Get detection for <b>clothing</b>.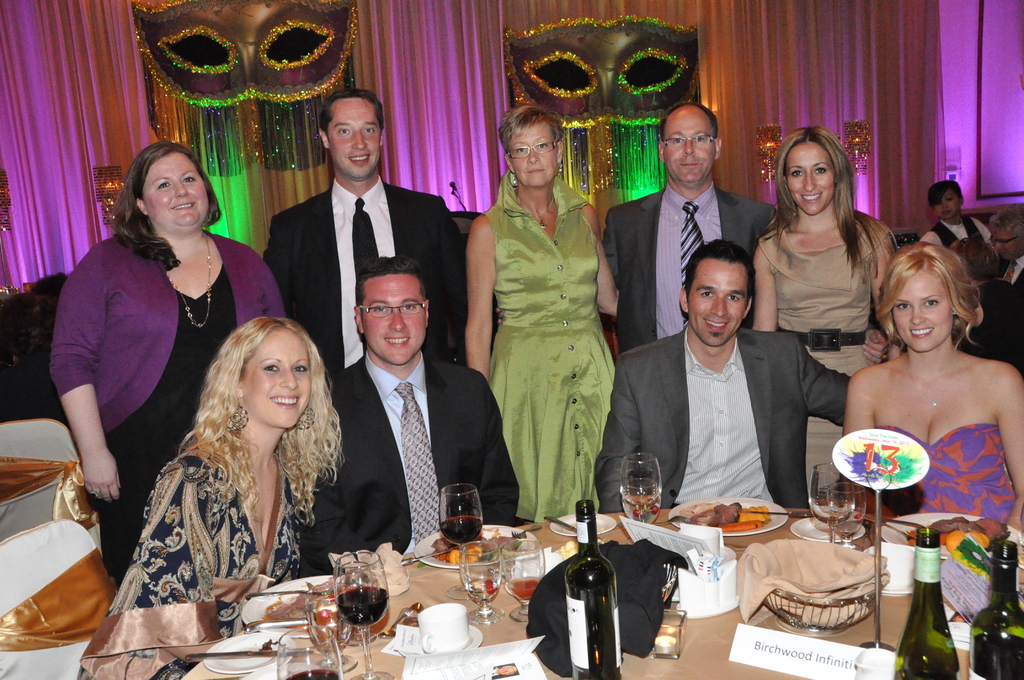
Detection: {"x1": 913, "y1": 218, "x2": 998, "y2": 265}.
